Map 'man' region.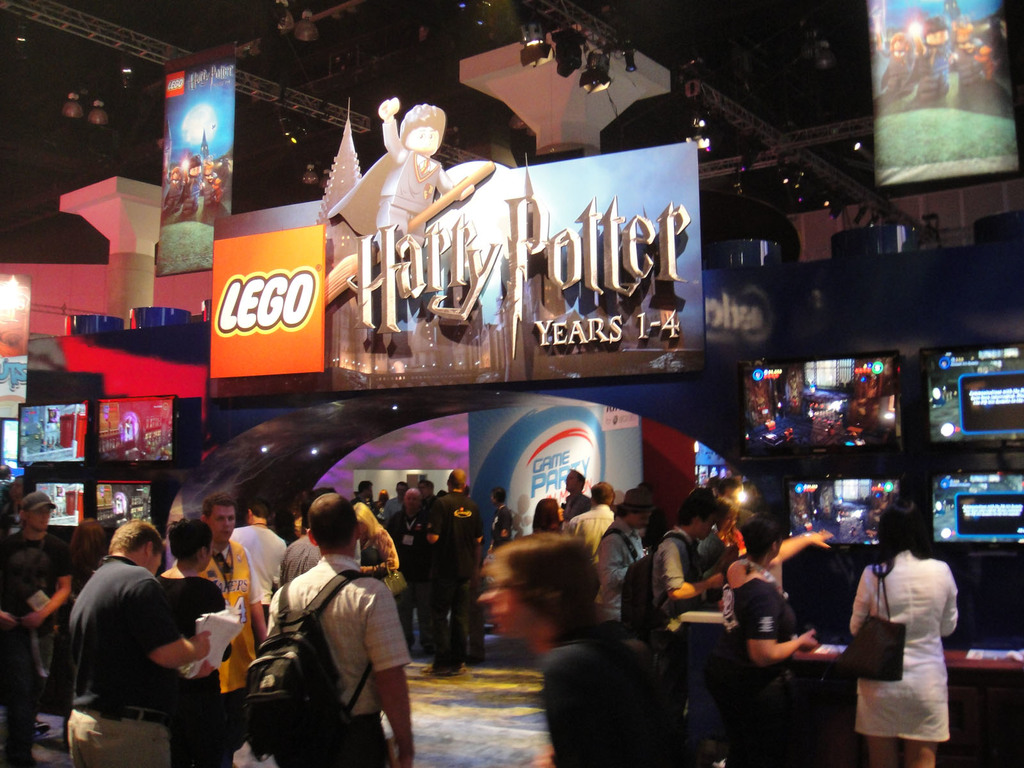
Mapped to select_region(426, 468, 489, 682).
